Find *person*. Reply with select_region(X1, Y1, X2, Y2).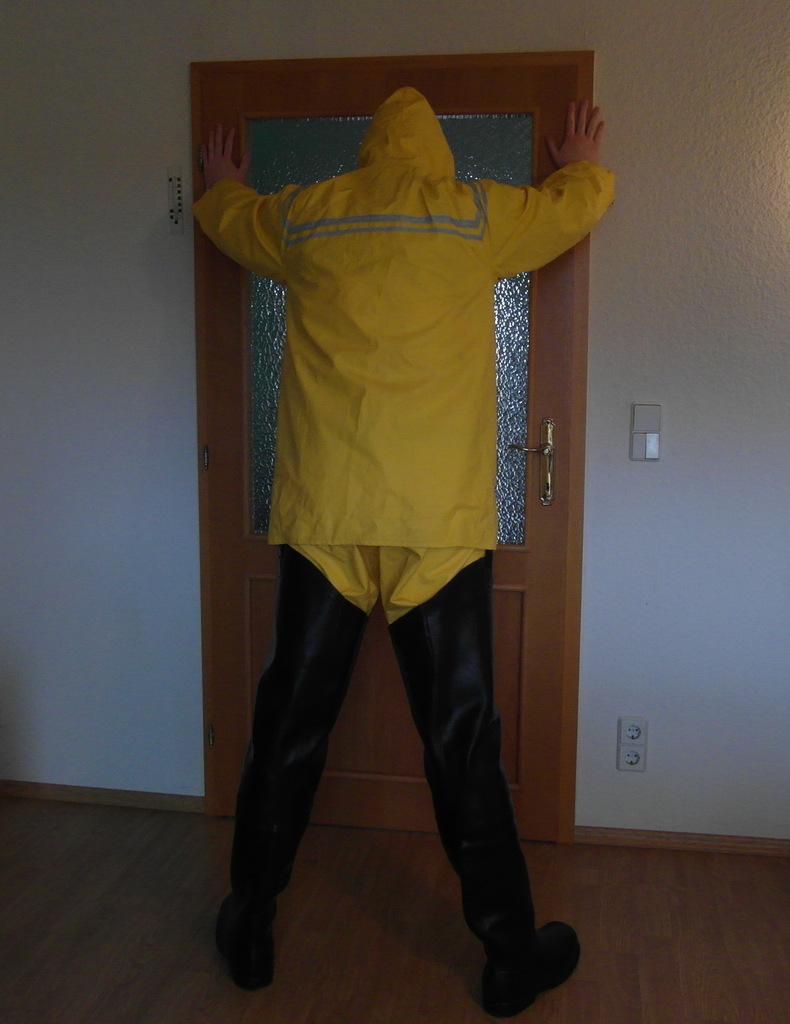
select_region(191, 83, 618, 1021).
